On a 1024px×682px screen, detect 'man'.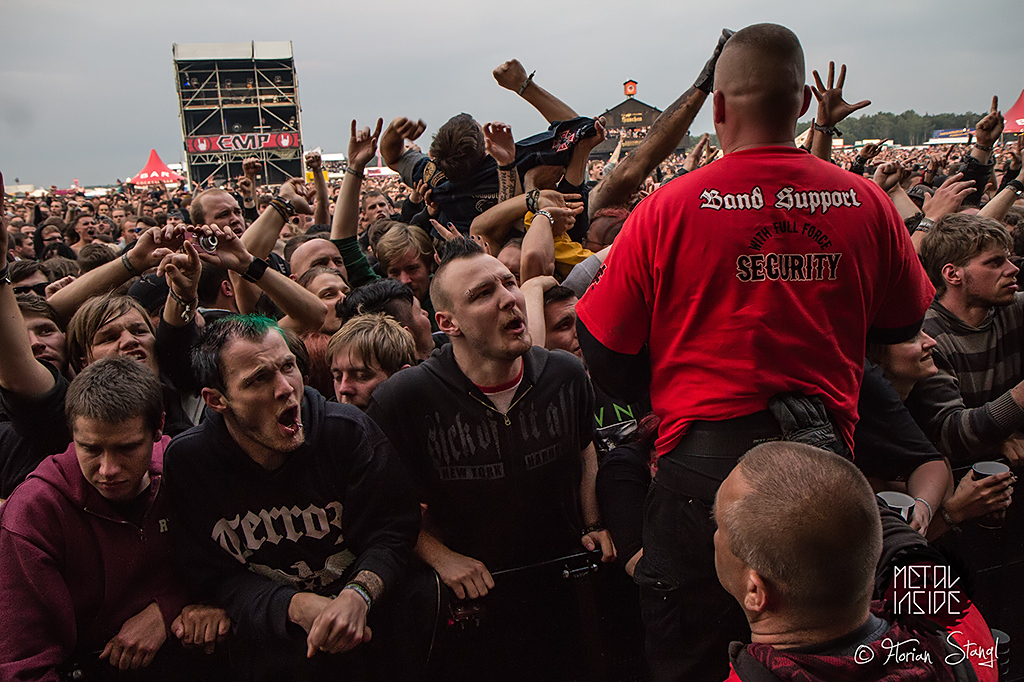
pyautogui.locateOnScreen(366, 232, 621, 681).
